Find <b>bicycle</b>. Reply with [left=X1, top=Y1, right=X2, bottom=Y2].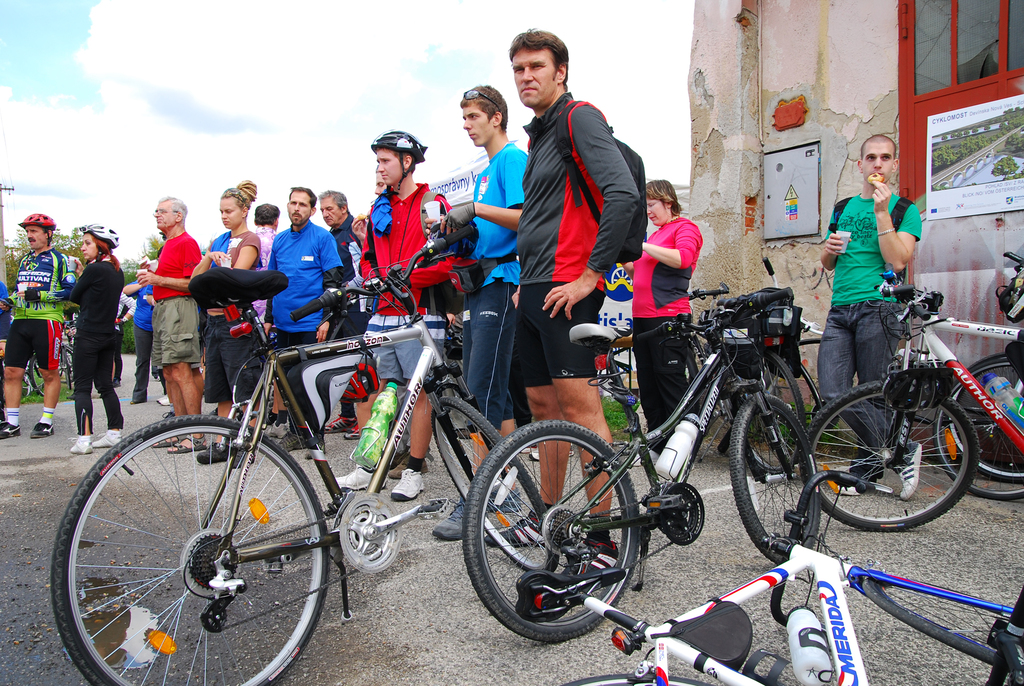
[left=950, top=353, right=1023, bottom=480].
